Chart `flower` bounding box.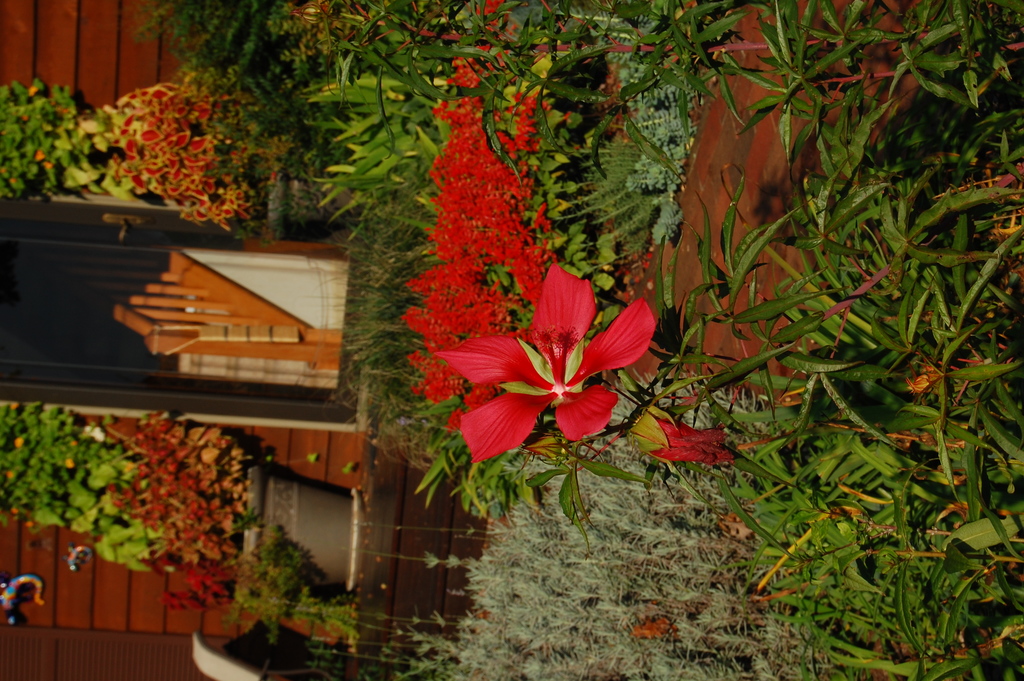
Charted: bbox(432, 256, 673, 458).
